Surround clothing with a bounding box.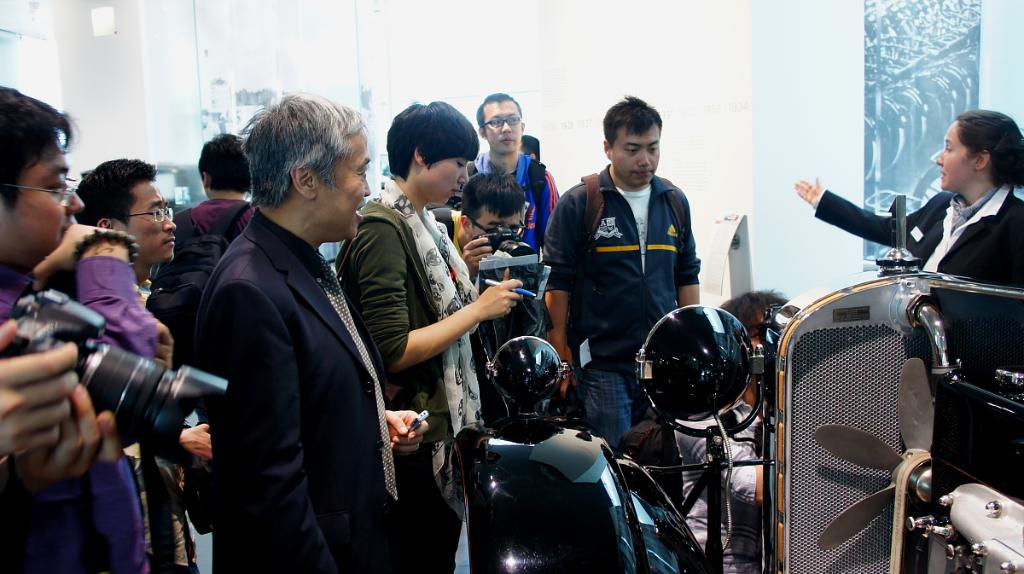
<region>463, 146, 564, 293</region>.
